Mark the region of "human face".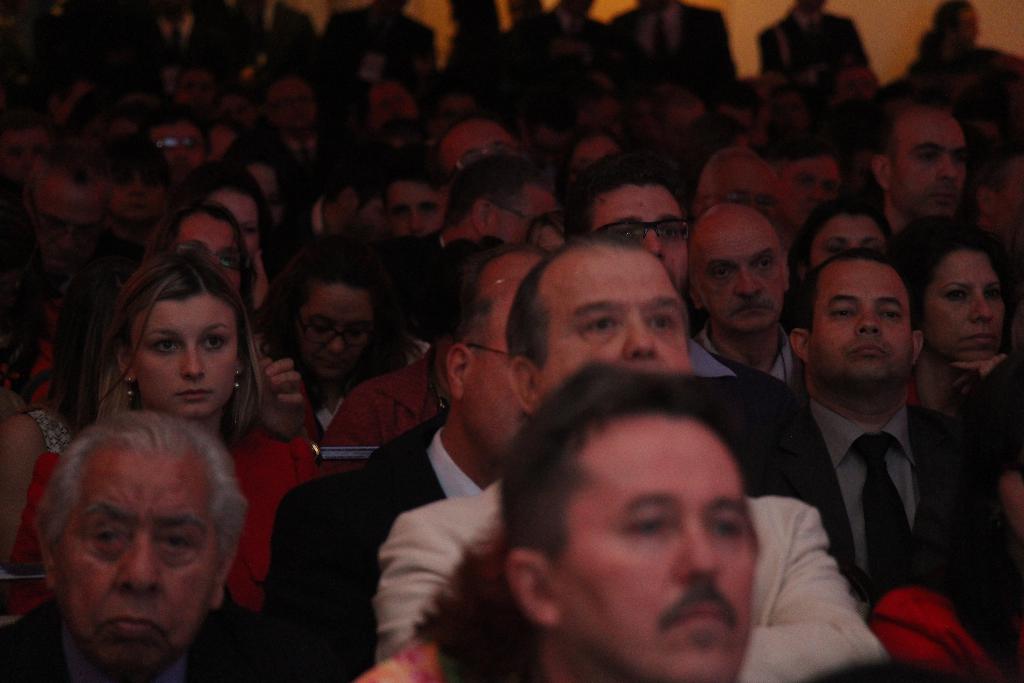
Region: locate(114, 166, 166, 220).
